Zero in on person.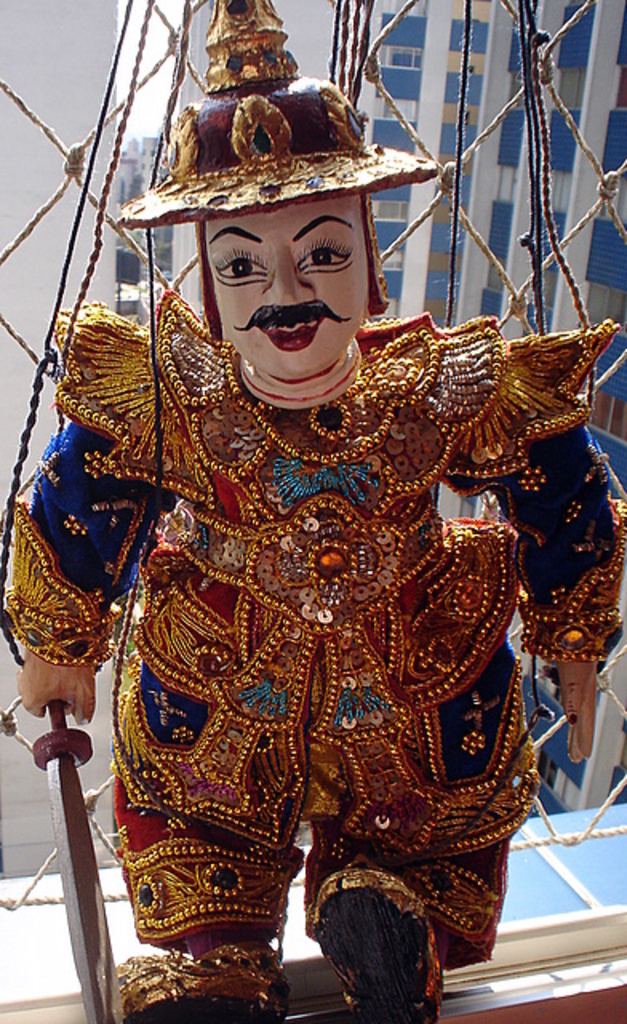
Zeroed in: (0, 6, 625, 1022).
